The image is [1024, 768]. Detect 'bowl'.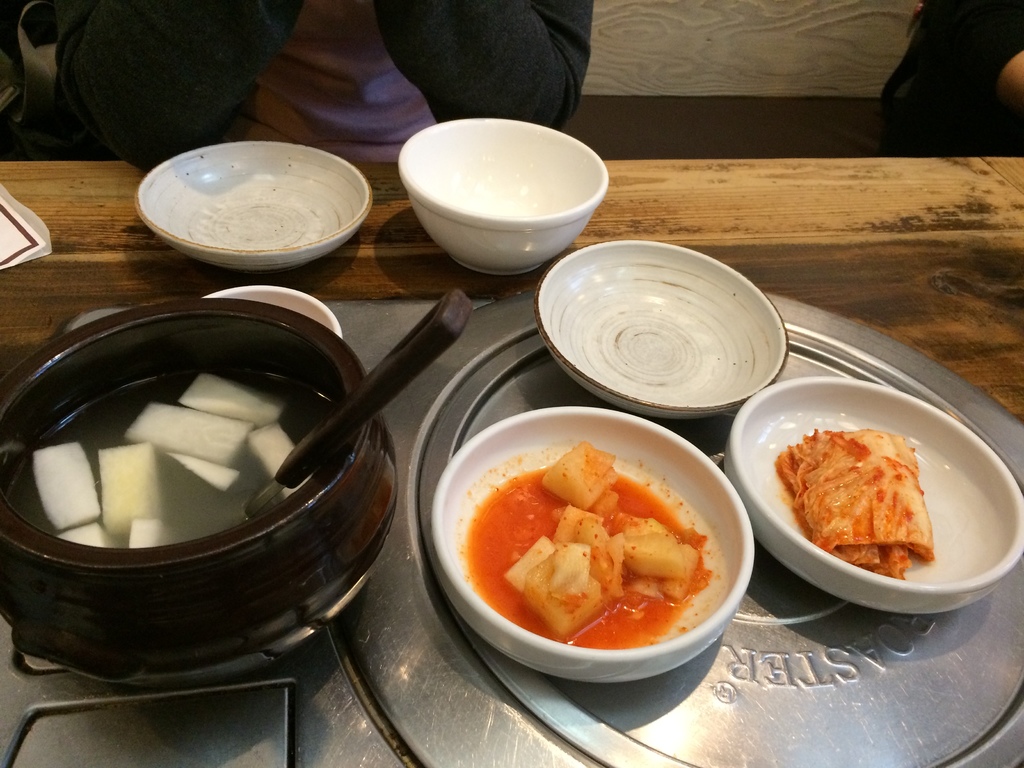
Detection: (724, 376, 1023, 616).
